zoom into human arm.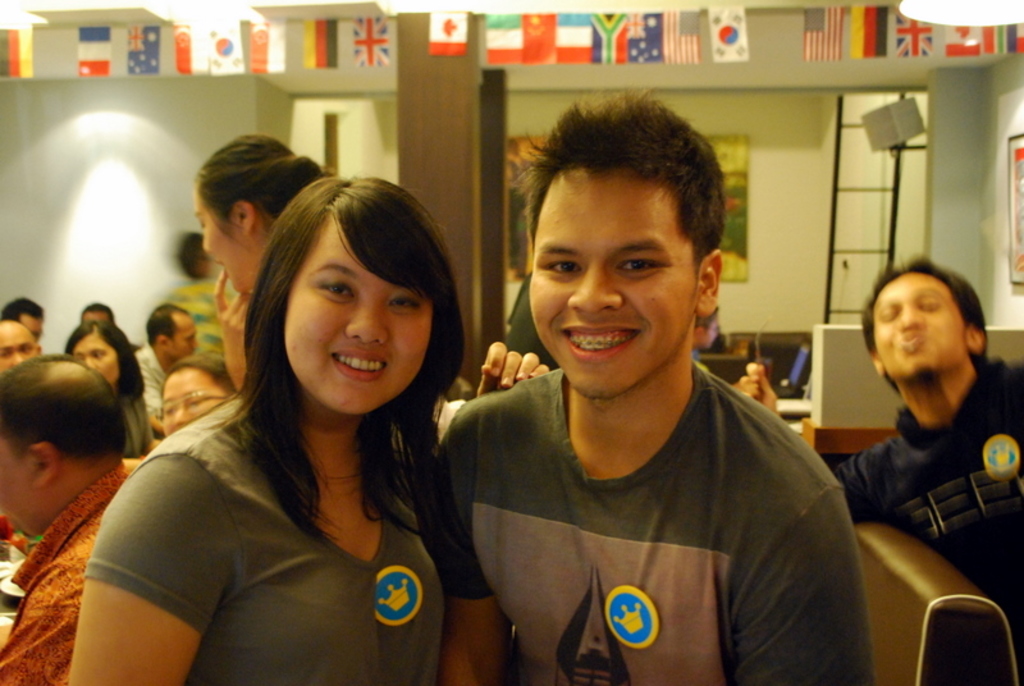
Zoom target: <region>719, 491, 879, 685</region>.
